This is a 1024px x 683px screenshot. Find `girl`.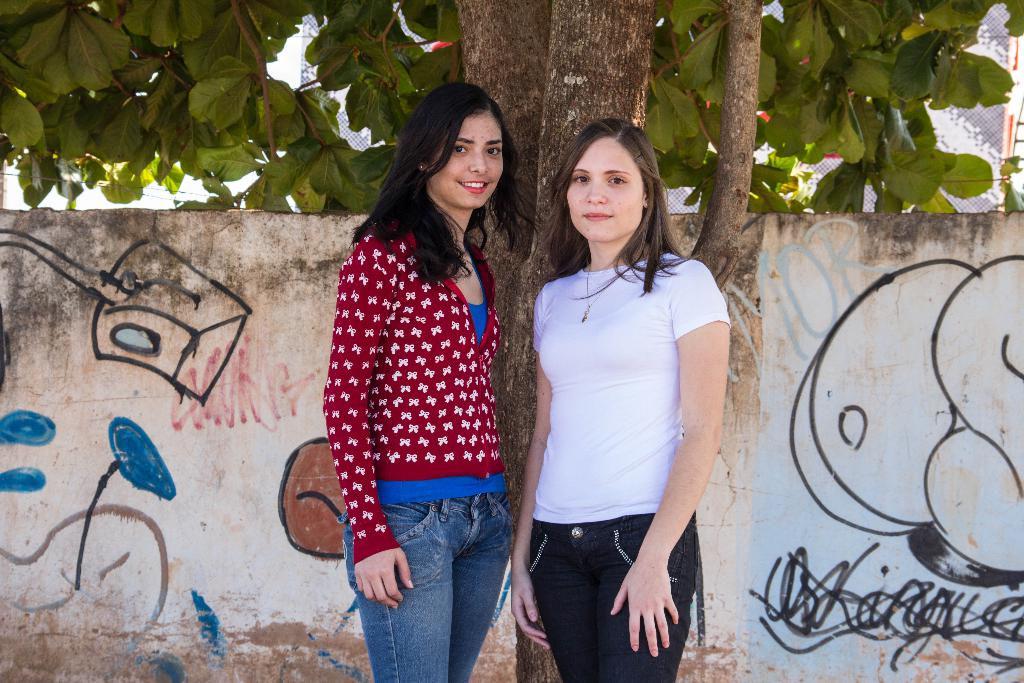
Bounding box: x1=321 y1=83 x2=517 y2=682.
